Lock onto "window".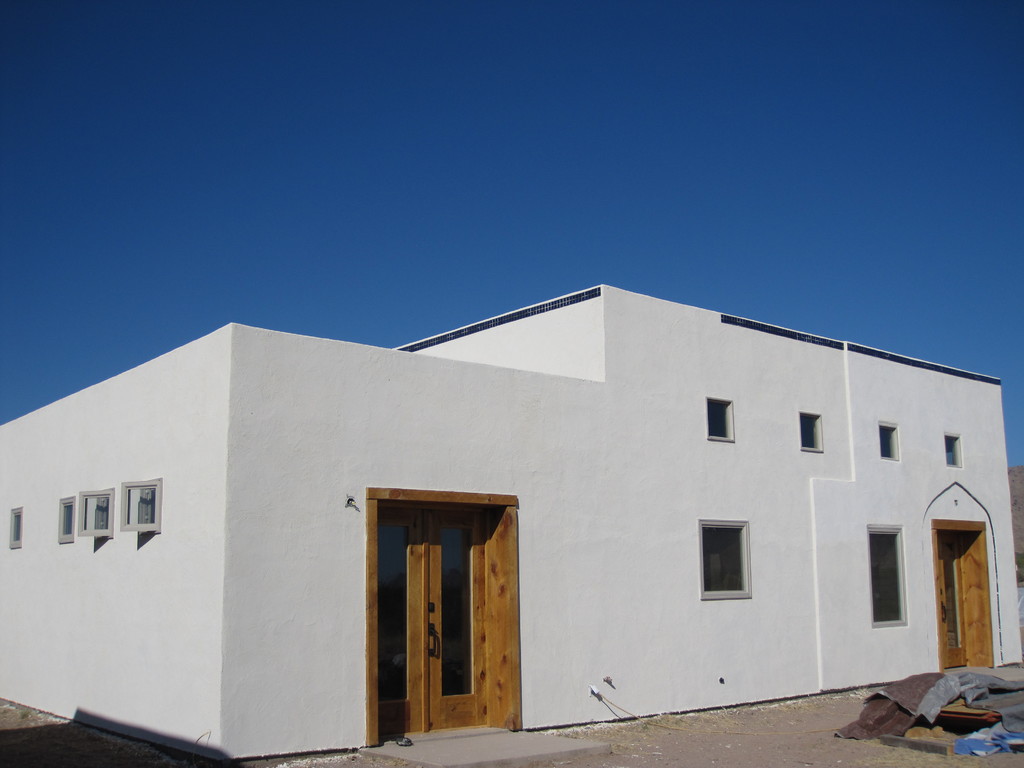
Locked: bbox=(705, 399, 741, 447).
